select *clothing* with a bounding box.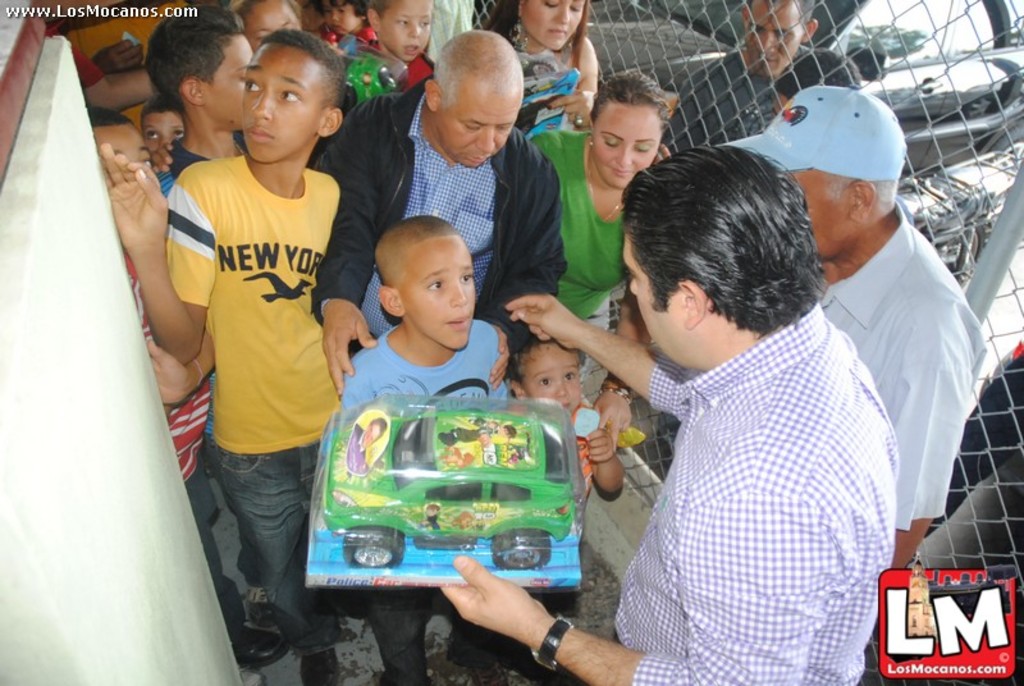
x1=170, y1=140, x2=218, y2=180.
